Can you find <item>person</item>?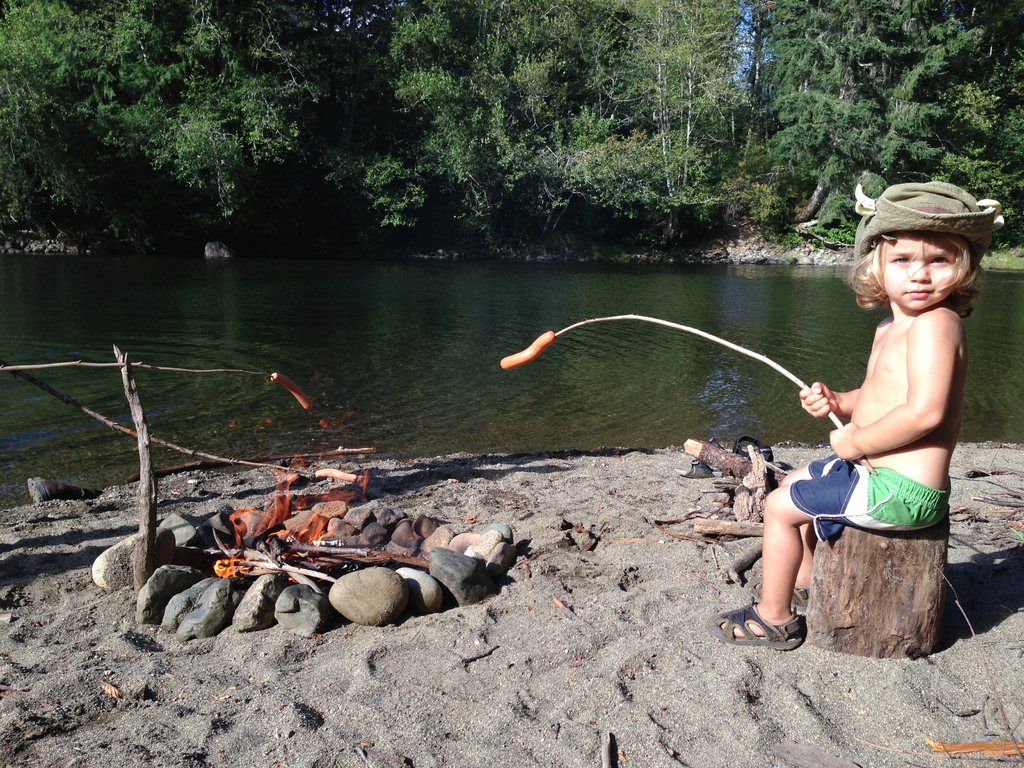
Yes, bounding box: x1=797, y1=148, x2=982, y2=675.
